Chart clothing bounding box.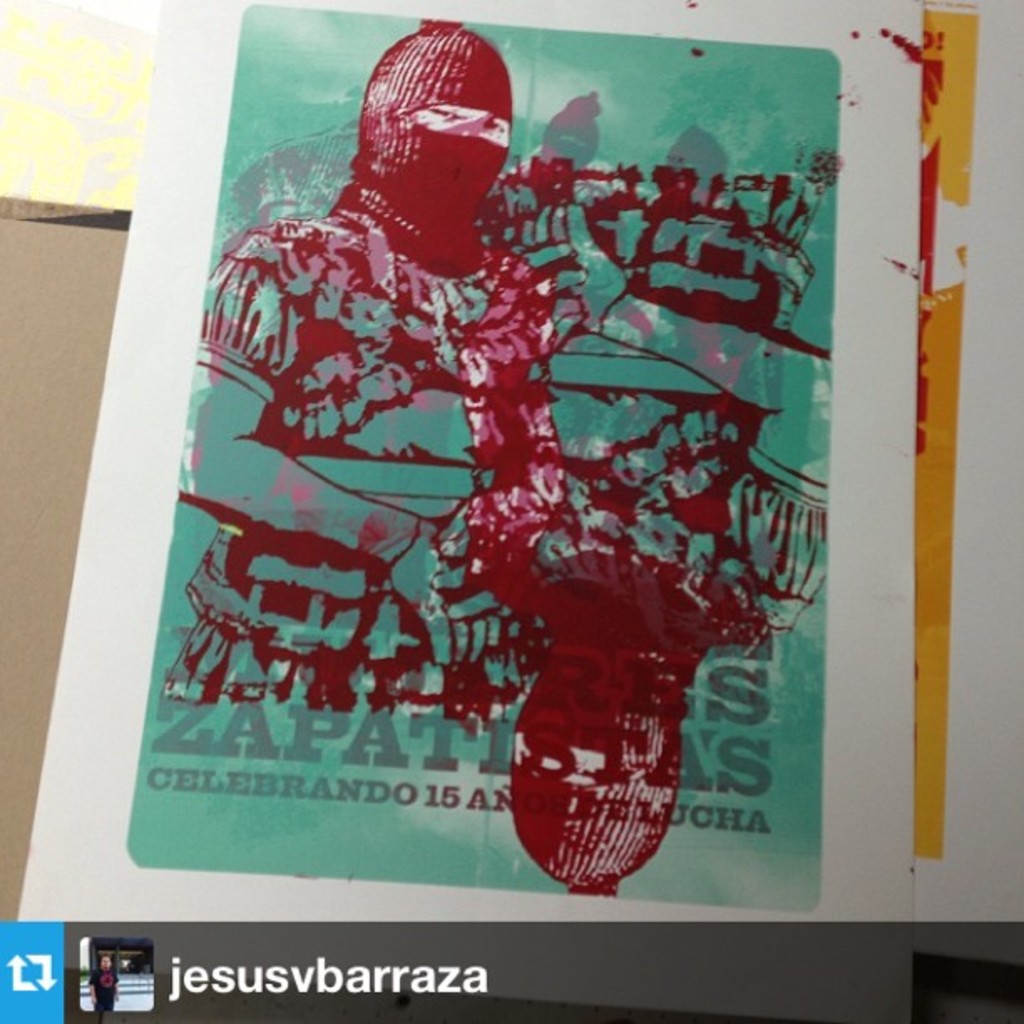
Charted: (left=179, top=156, right=741, bottom=825).
